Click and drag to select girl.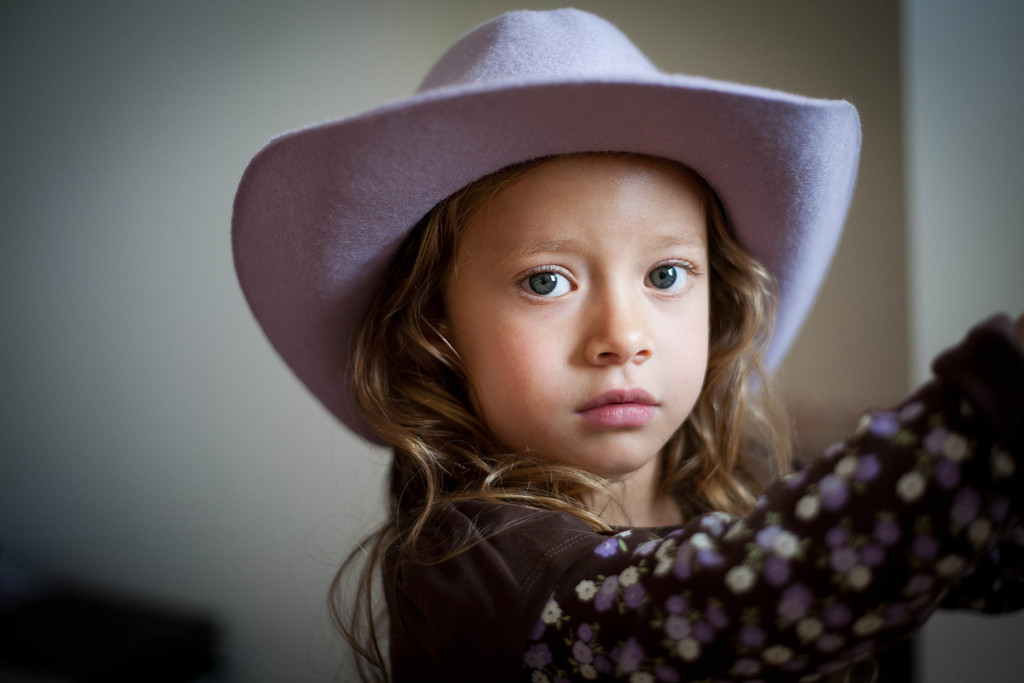
Selection: [left=232, top=12, right=1020, bottom=668].
